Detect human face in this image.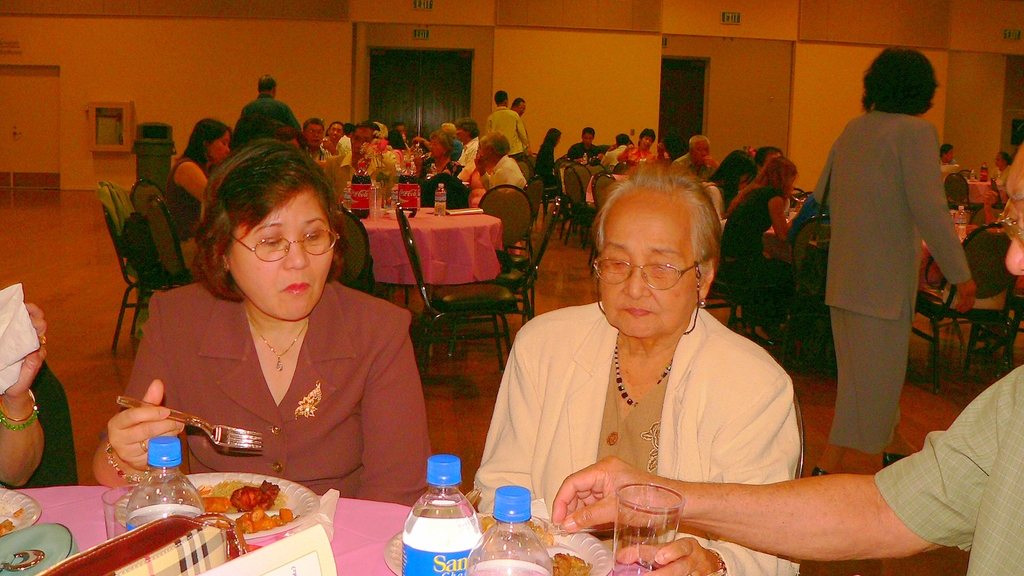
Detection: select_region(327, 125, 342, 139).
